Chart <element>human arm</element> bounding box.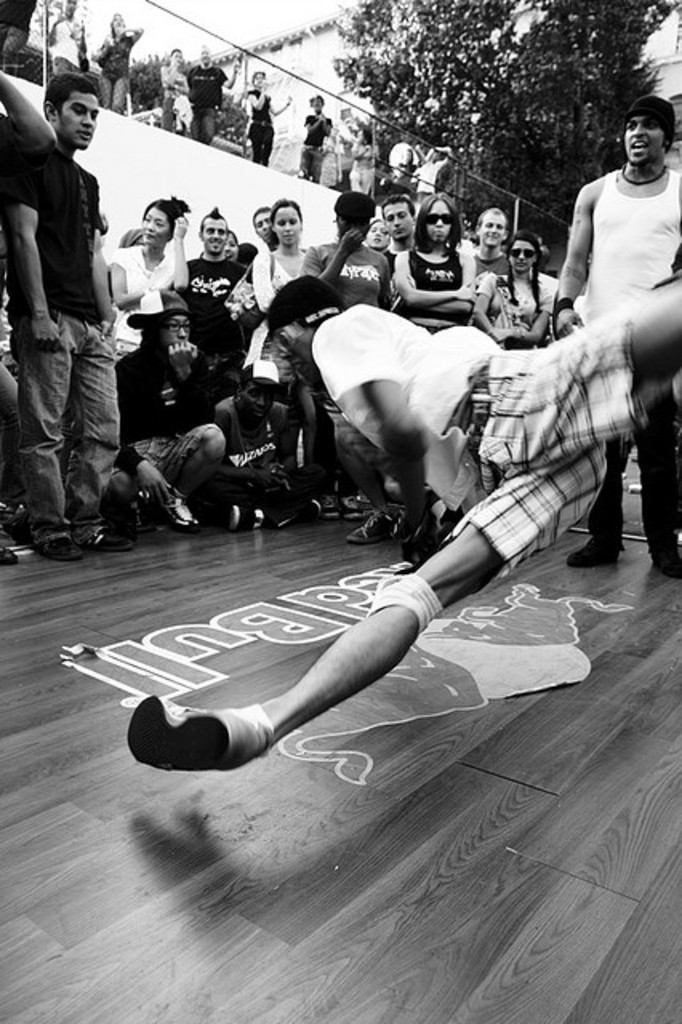
Charted: (160, 213, 194, 298).
